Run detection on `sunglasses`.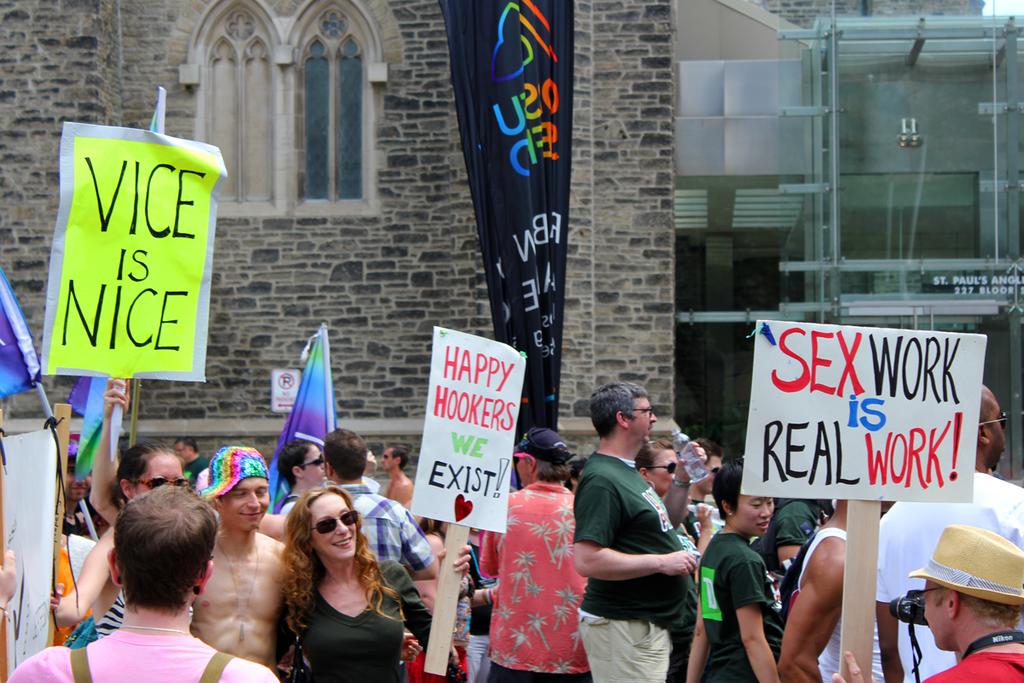
Result: <bbox>649, 461, 679, 474</bbox>.
